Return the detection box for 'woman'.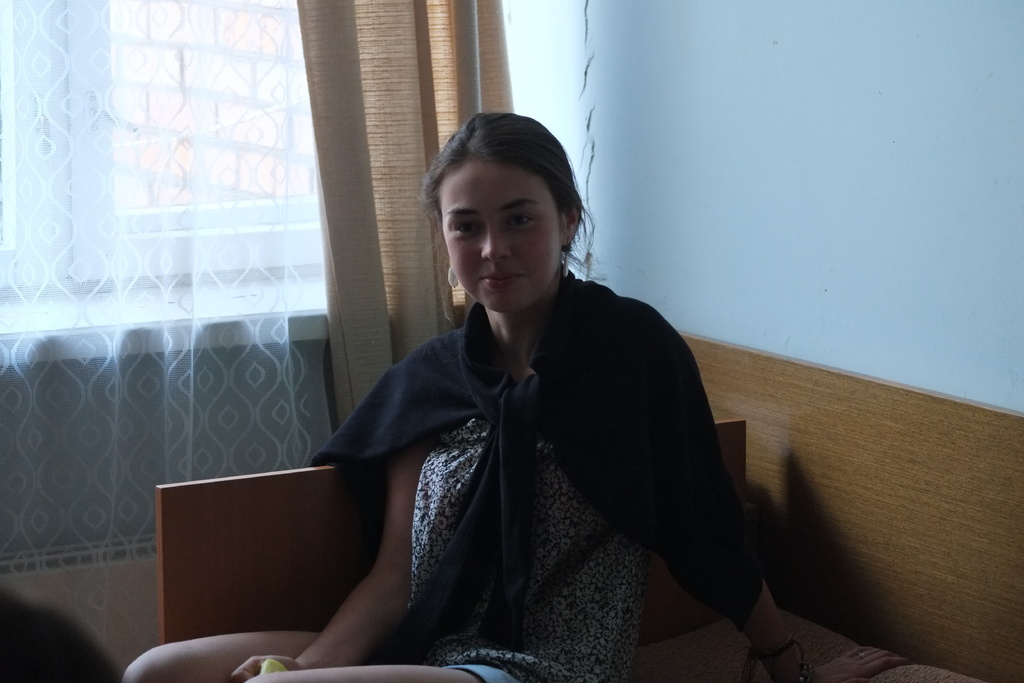
pyautogui.locateOnScreen(284, 117, 761, 670).
